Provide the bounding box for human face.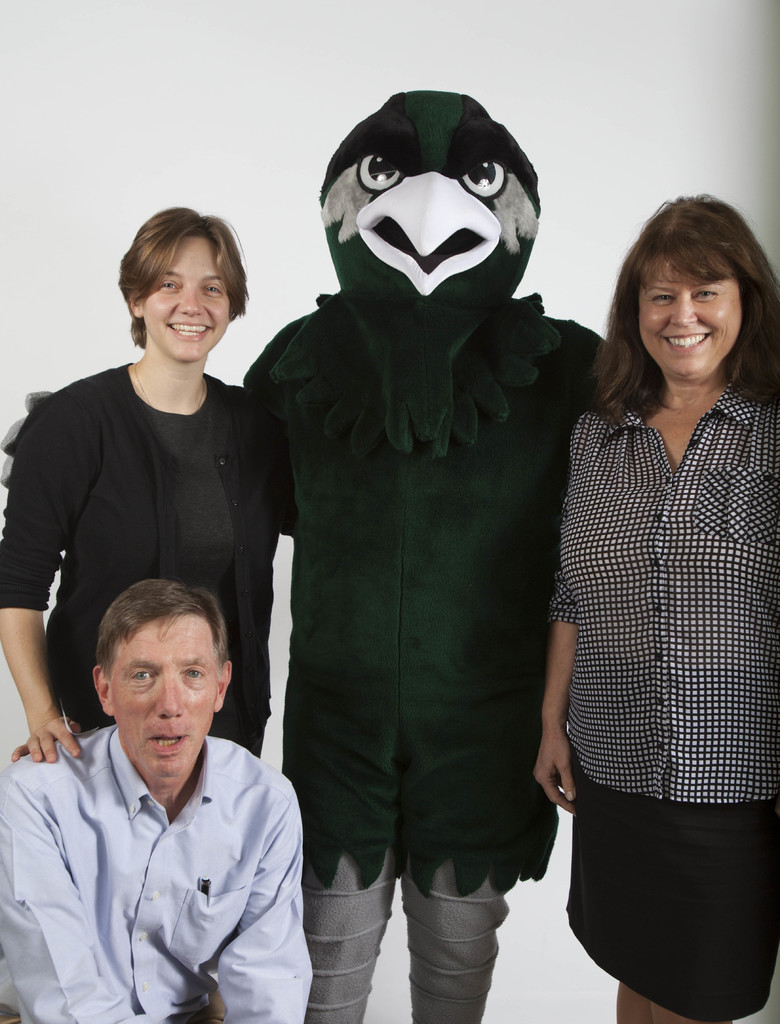
x1=141, y1=232, x2=227, y2=366.
